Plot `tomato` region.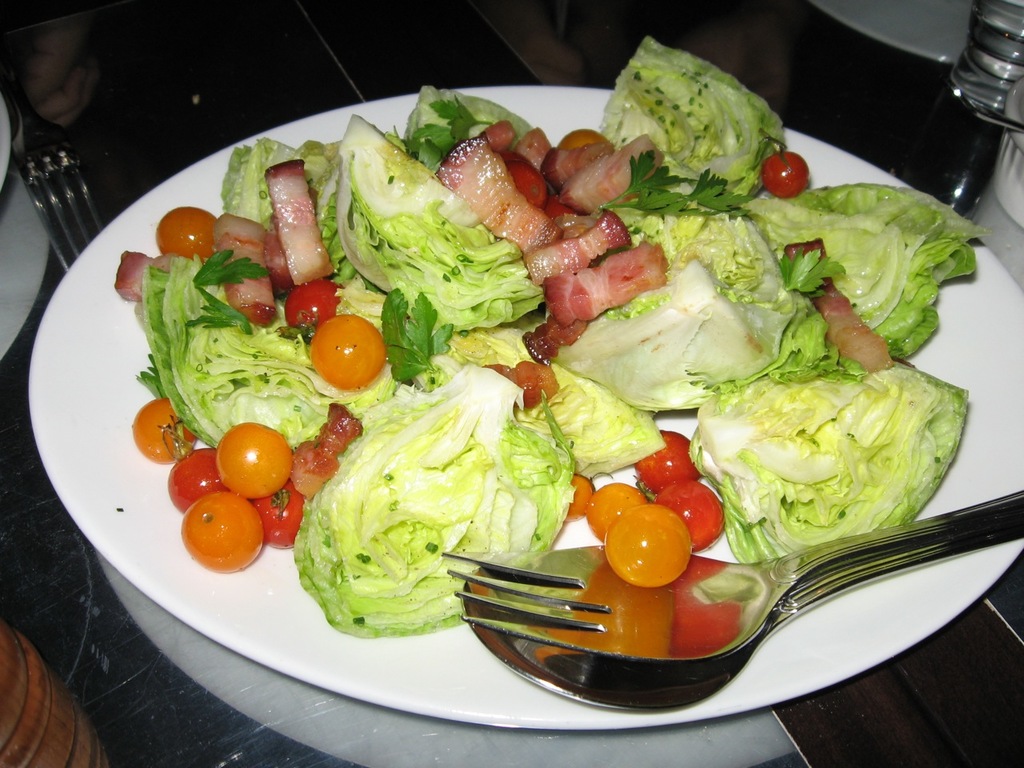
Plotted at <box>133,395,201,463</box>.
